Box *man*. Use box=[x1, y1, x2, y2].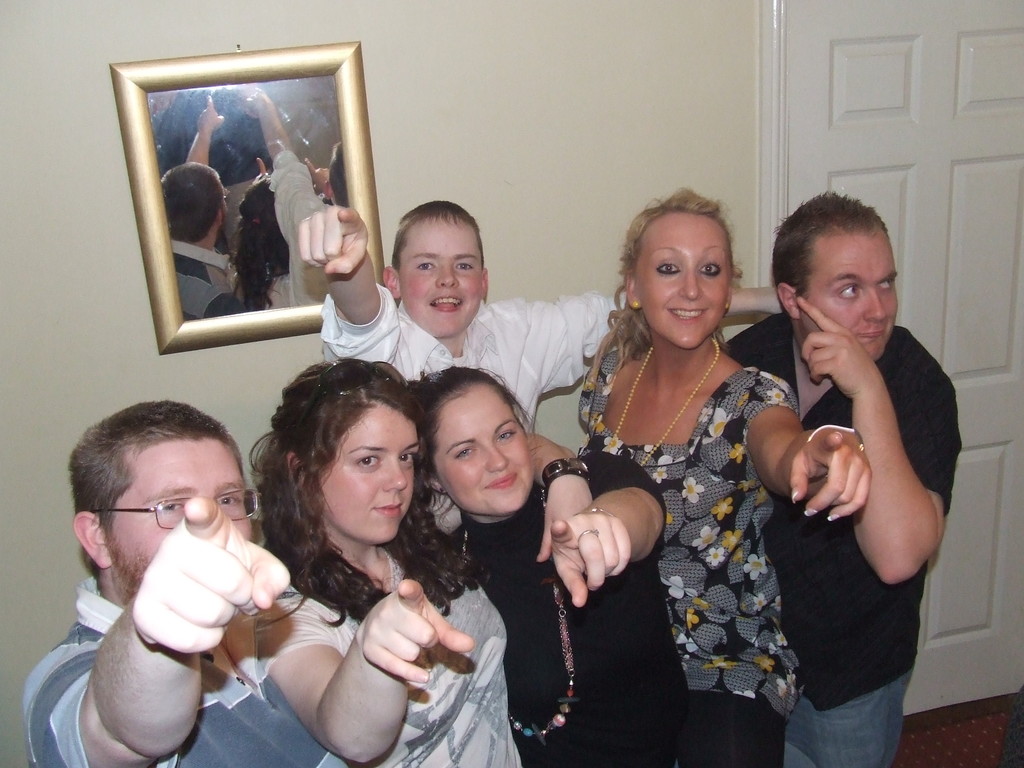
box=[288, 198, 784, 445].
